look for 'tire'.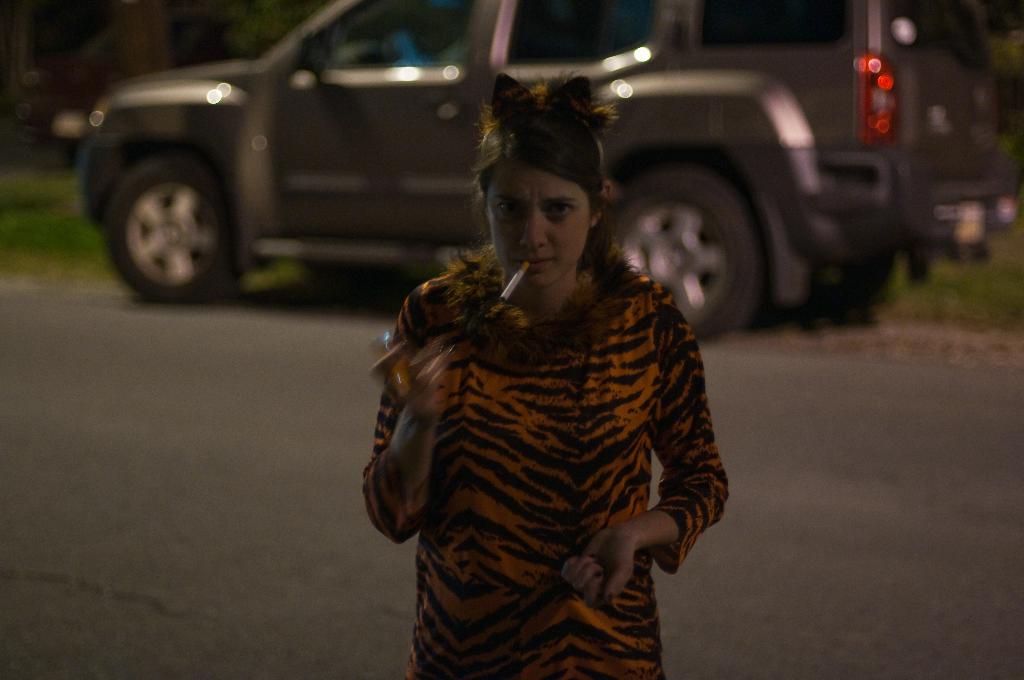
Found: x1=102, y1=131, x2=235, y2=299.
